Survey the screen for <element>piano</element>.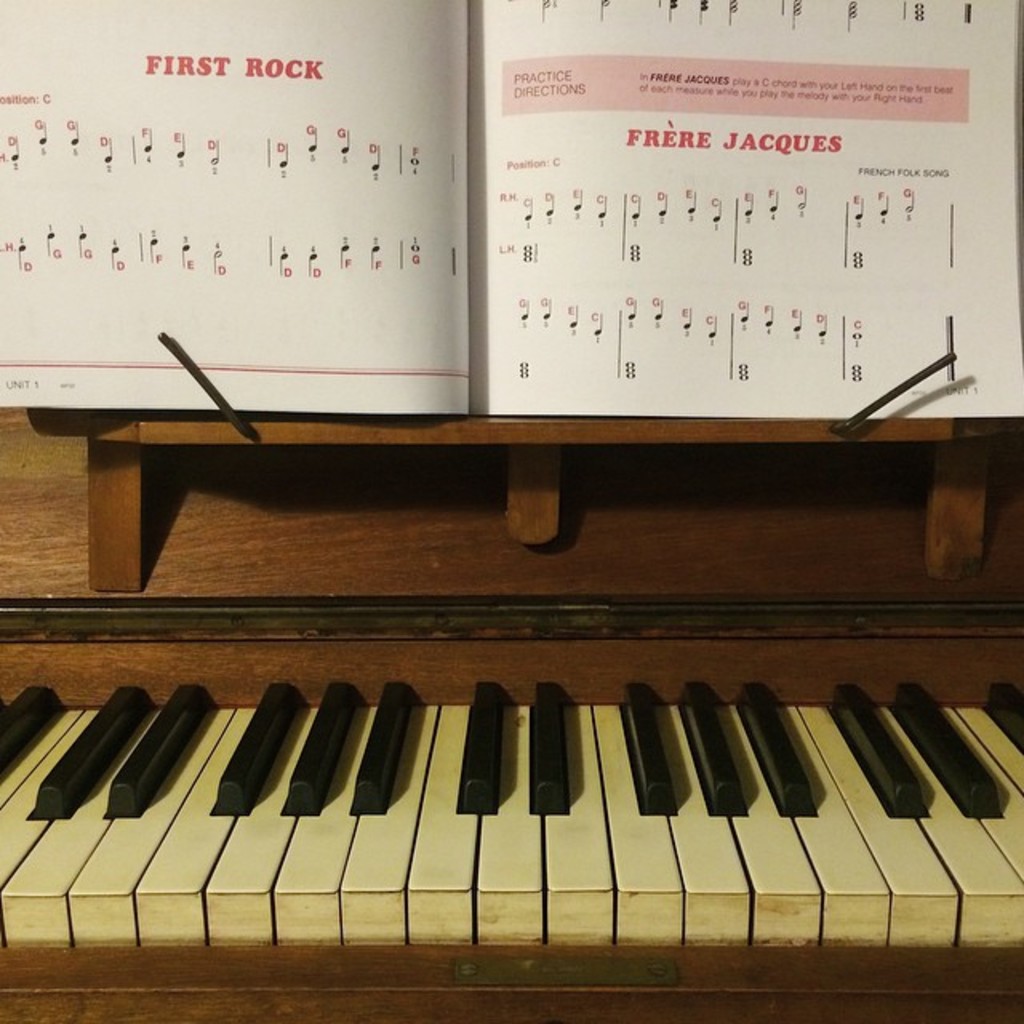
Survey found: [x1=40, y1=462, x2=1023, y2=944].
